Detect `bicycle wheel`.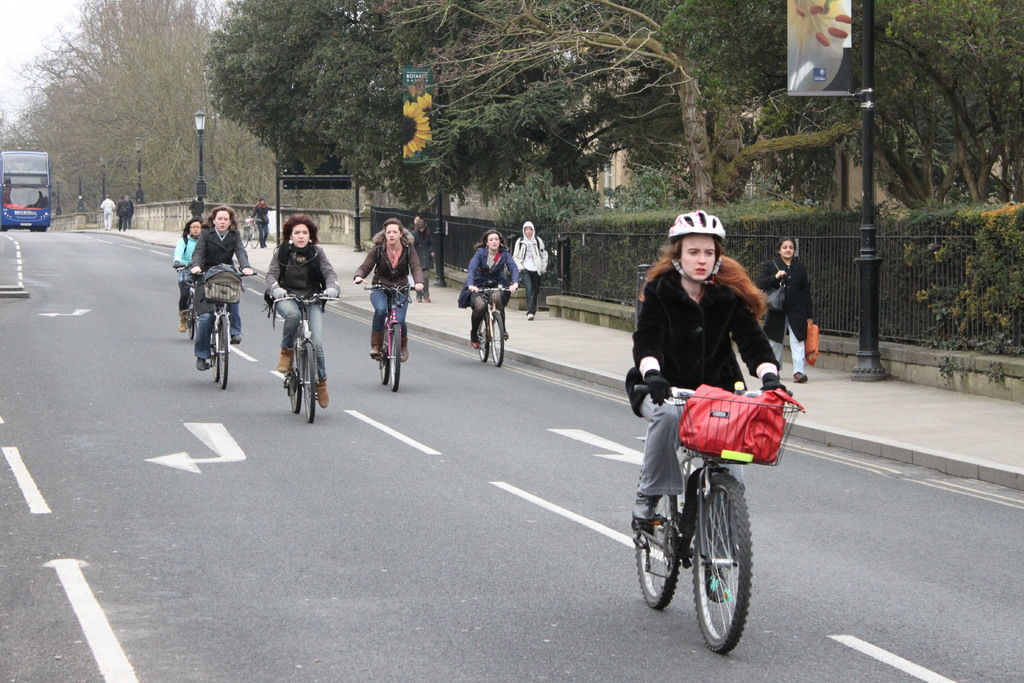
Detected at <region>300, 340, 319, 425</region>.
